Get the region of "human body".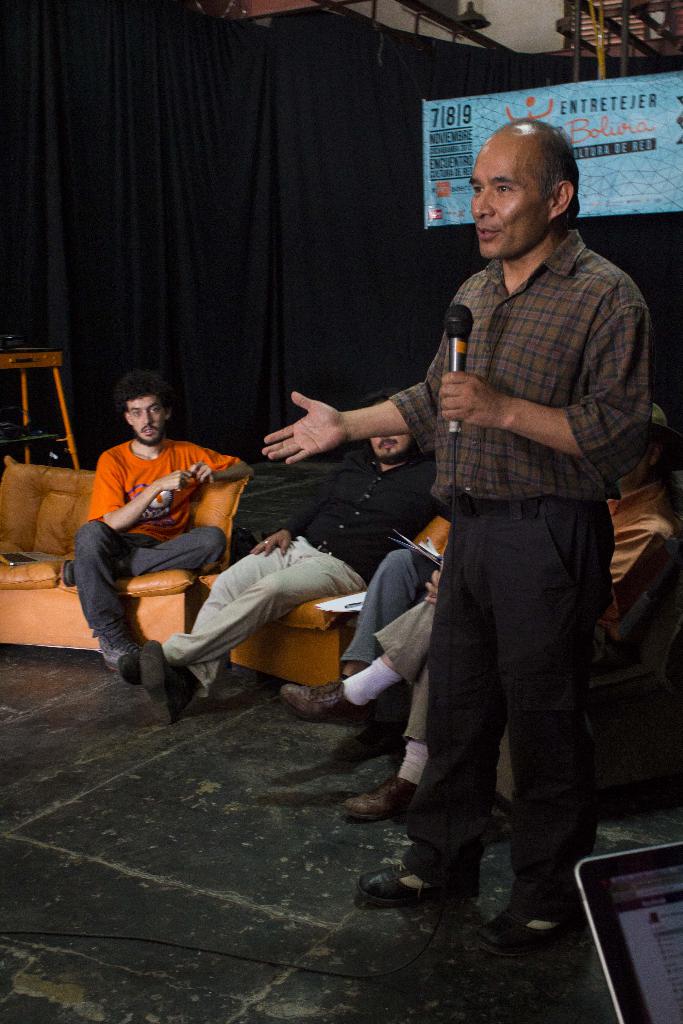
box(267, 121, 645, 943).
